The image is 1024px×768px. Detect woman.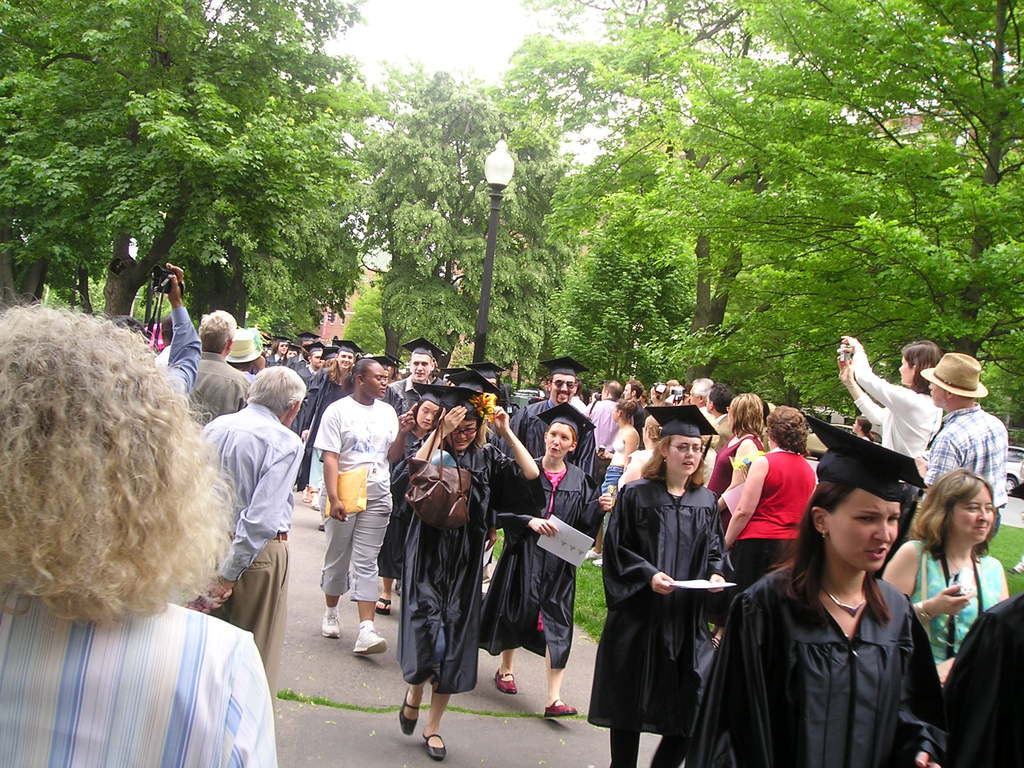
Detection: (left=403, top=396, right=535, bottom=758).
